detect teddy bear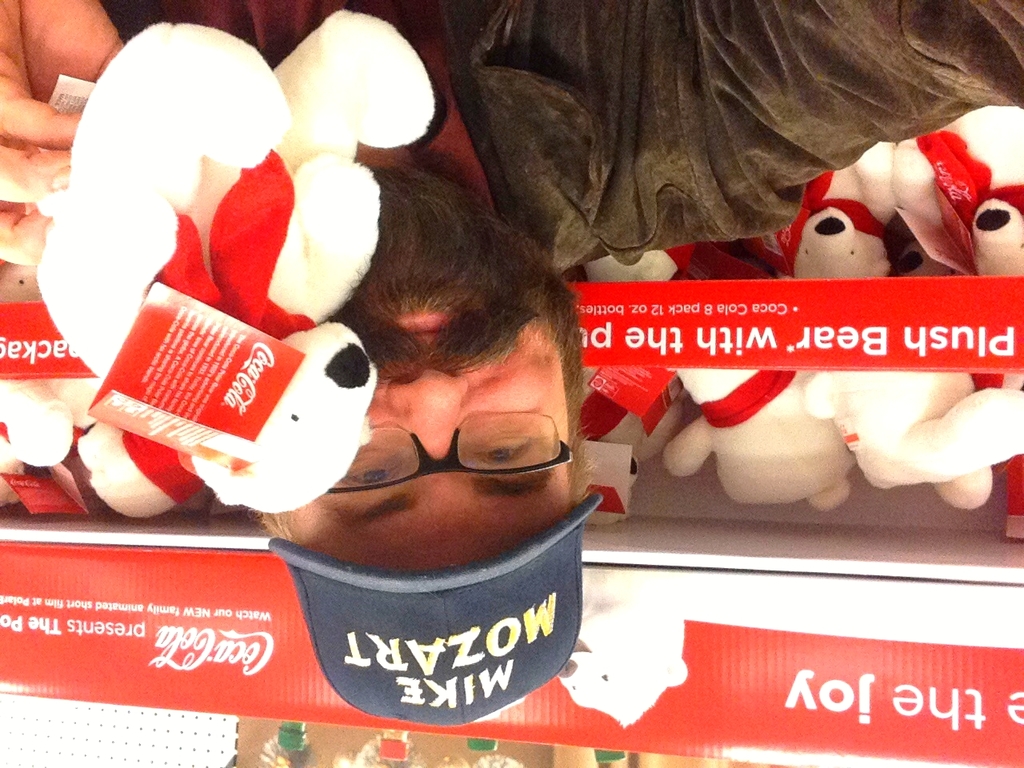
<region>36, 10, 433, 517</region>
